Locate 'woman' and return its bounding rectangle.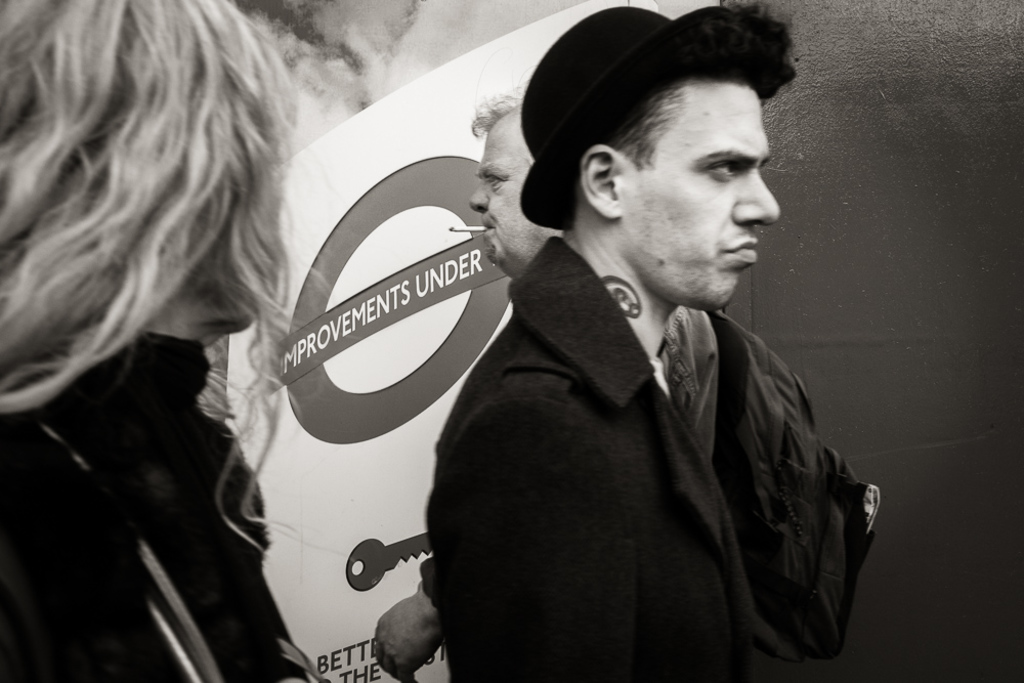
32 0 391 682.
